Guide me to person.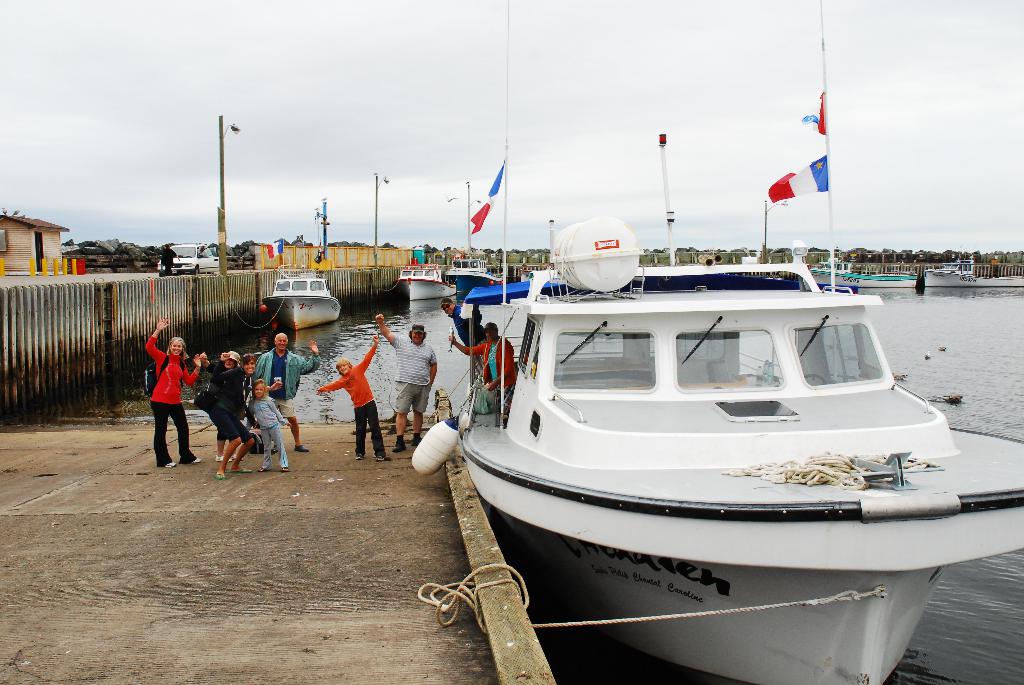
Guidance: <box>376,315,440,452</box>.
